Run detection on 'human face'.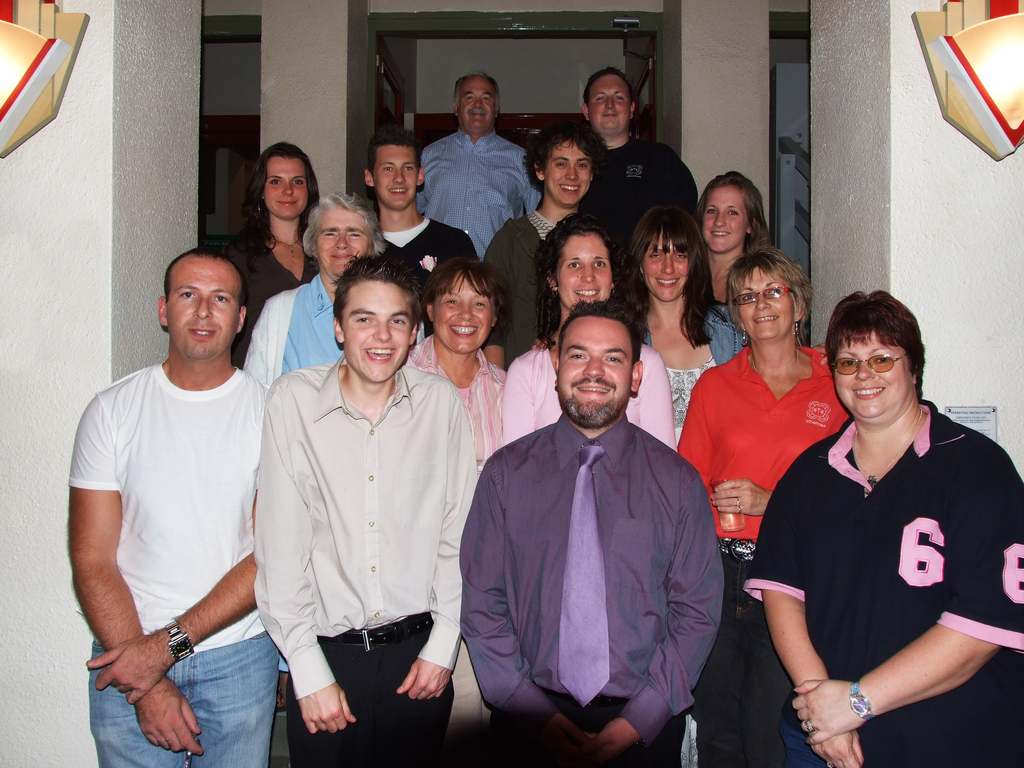
Result: {"left": 374, "top": 146, "right": 423, "bottom": 209}.
